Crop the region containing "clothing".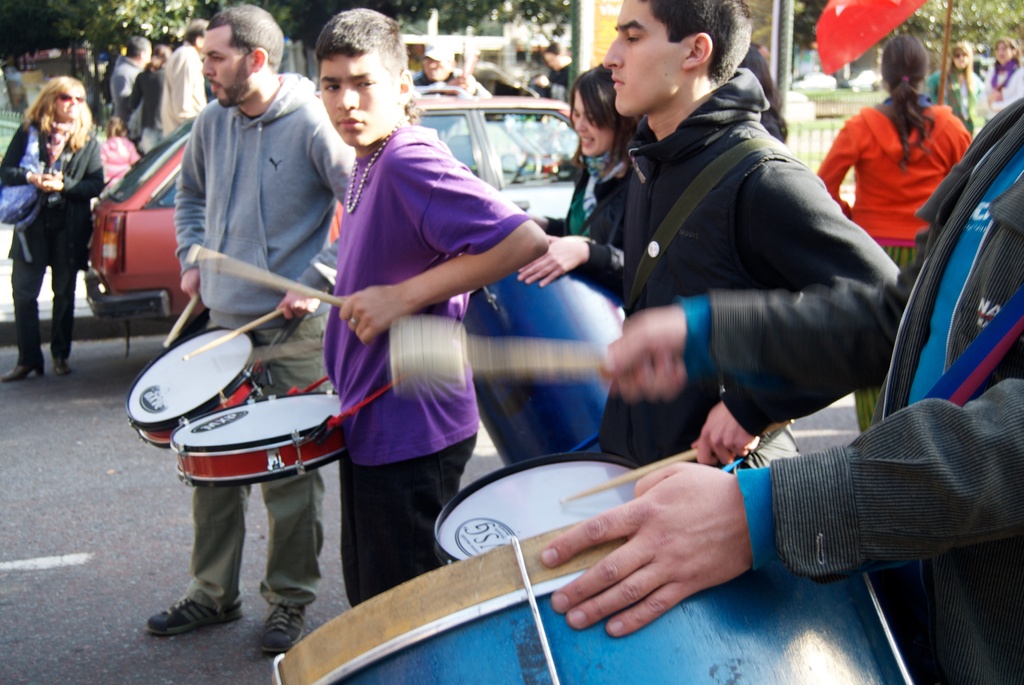
Crop region: [x1=0, y1=120, x2=106, y2=363].
